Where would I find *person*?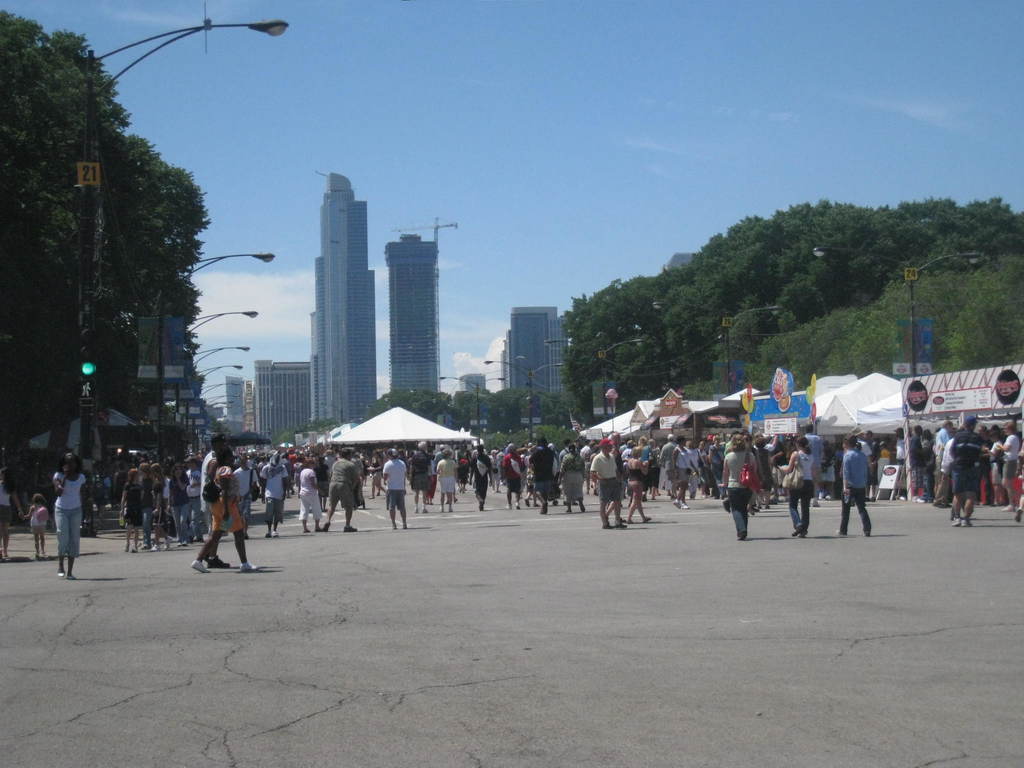
At 36/448/90/579.
